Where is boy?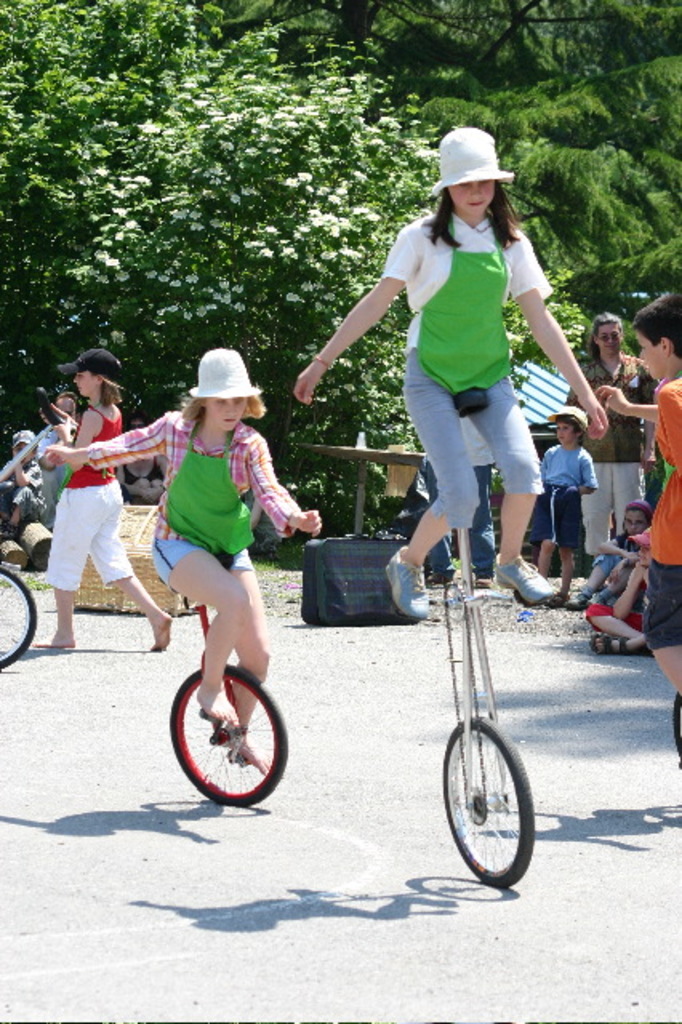
l=532, t=382, r=626, b=587.
